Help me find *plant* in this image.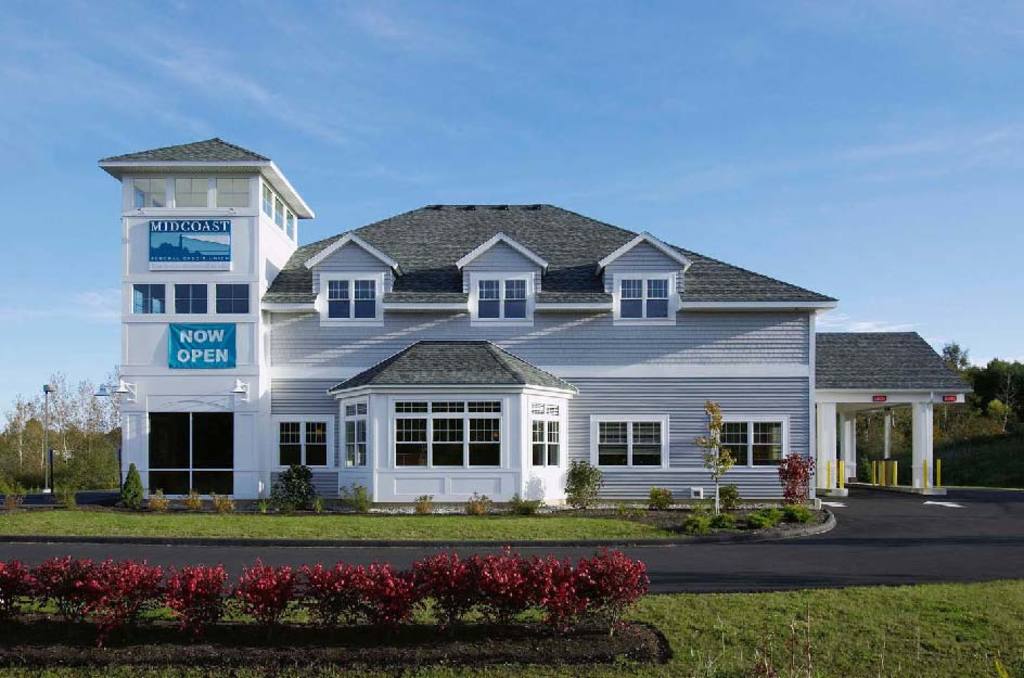
Found it: {"left": 715, "top": 481, "right": 744, "bottom": 510}.
